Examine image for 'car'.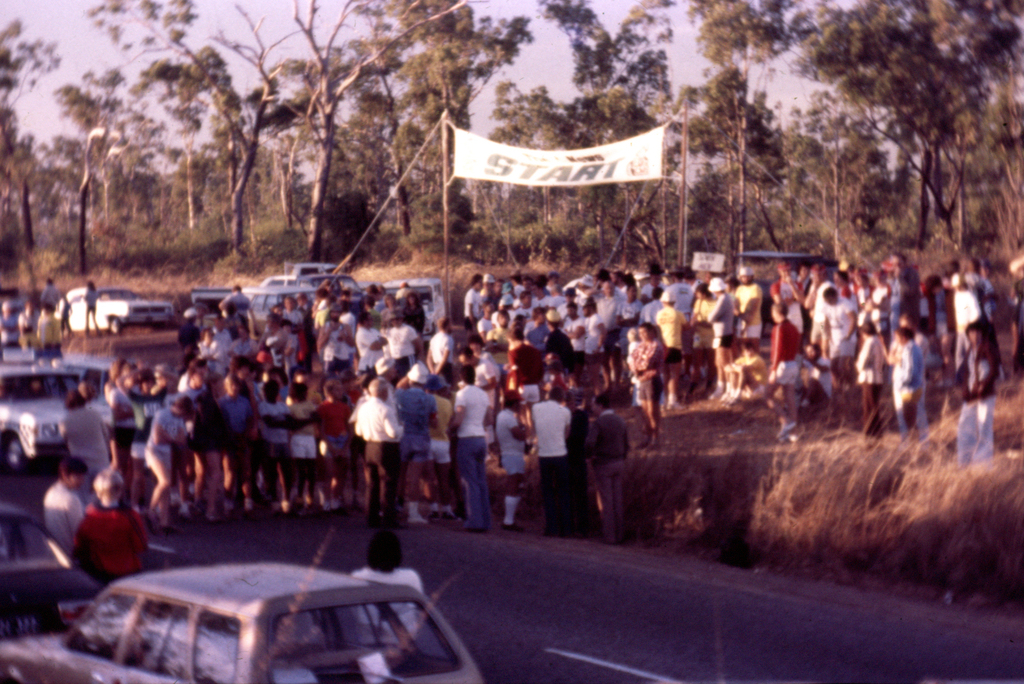
Examination result: bbox(61, 283, 173, 333).
